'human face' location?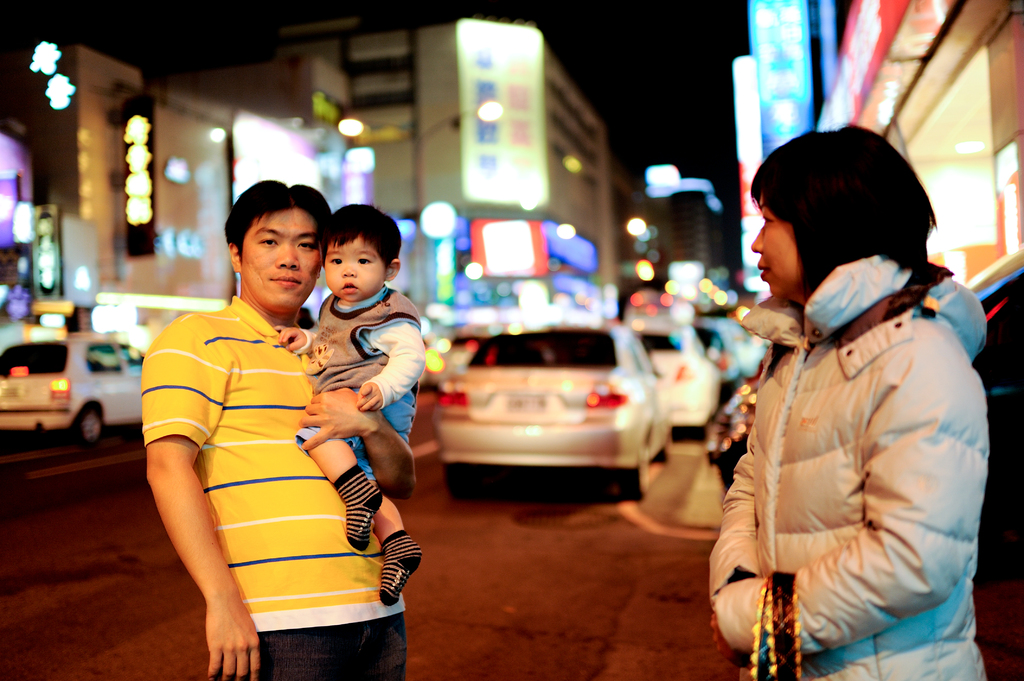
[242,198,316,305]
